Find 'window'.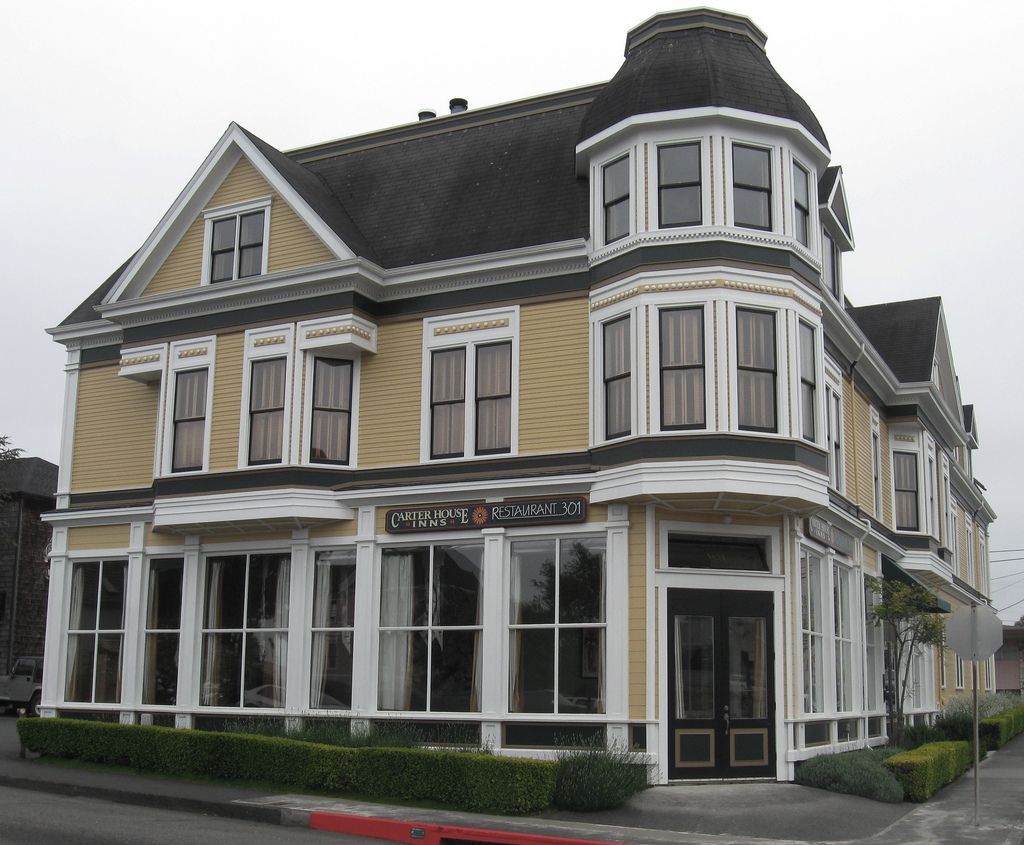
x1=602, y1=154, x2=629, y2=239.
